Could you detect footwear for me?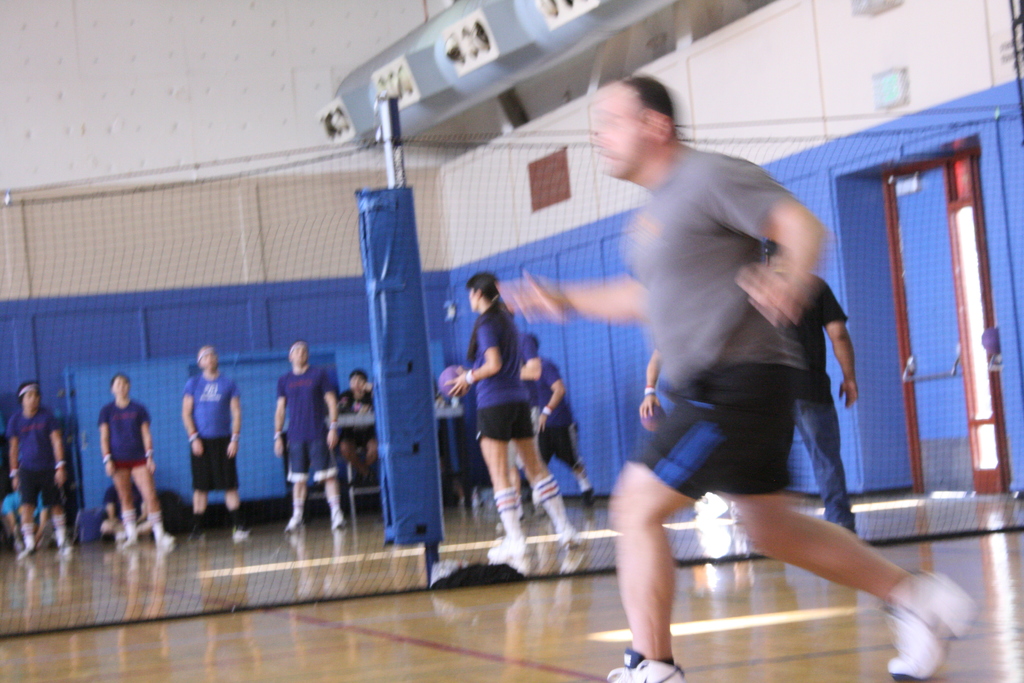
Detection result: {"x1": 15, "y1": 546, "x2": 38, "y2": 562}.
